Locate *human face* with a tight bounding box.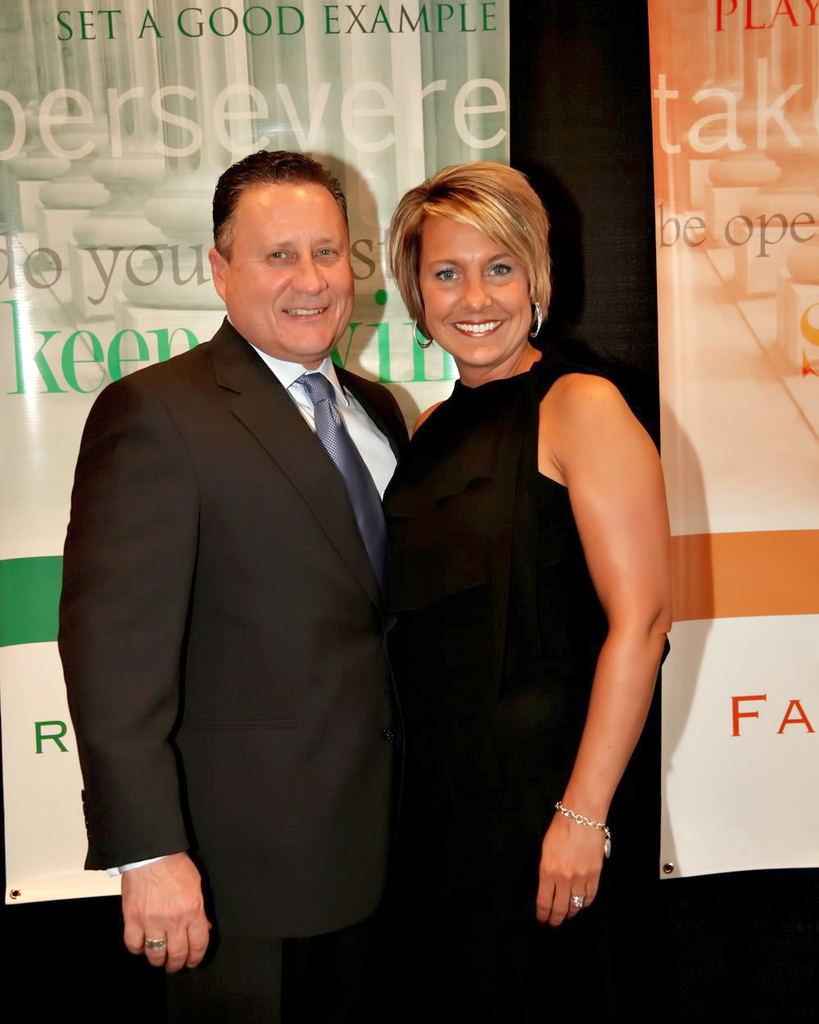
<box>419,223,531,368</box>.
